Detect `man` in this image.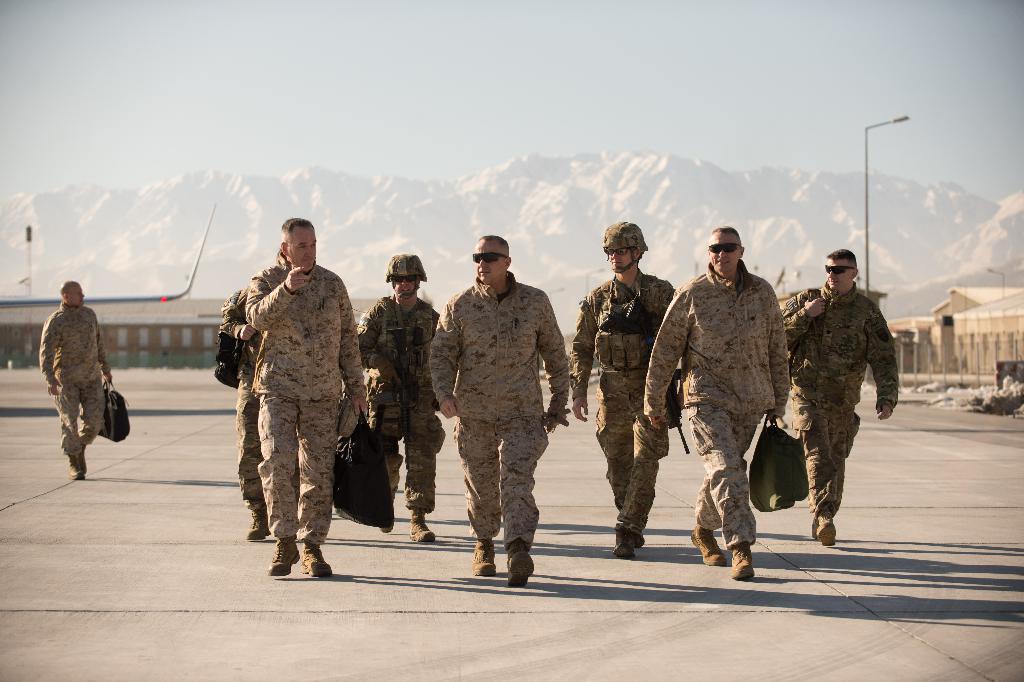
Detection: [572, 217, 681, 556].
